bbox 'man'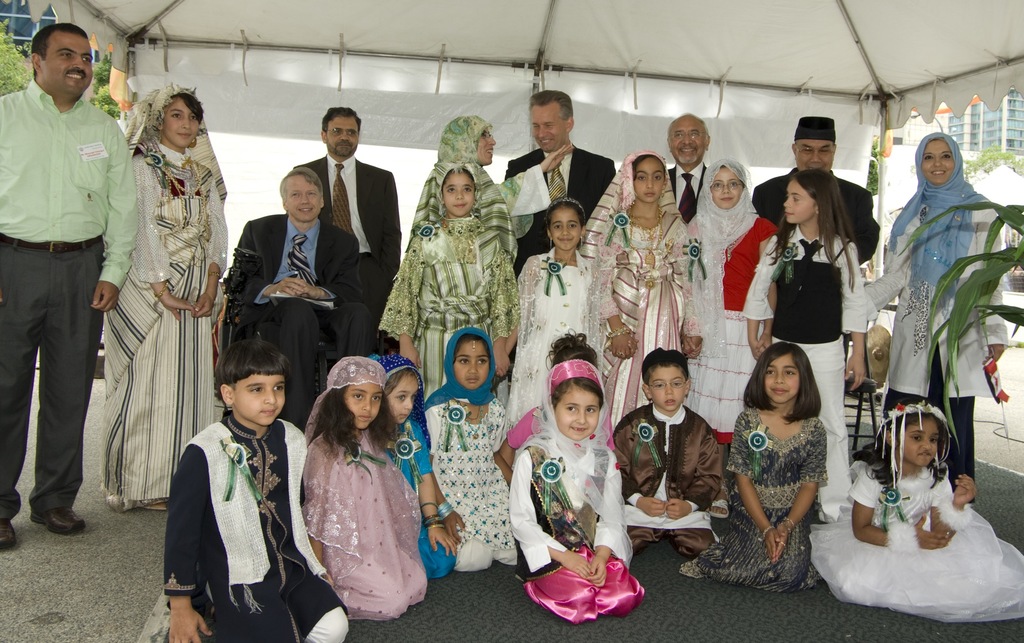
left=9, top=11, right=131, bottom=549
